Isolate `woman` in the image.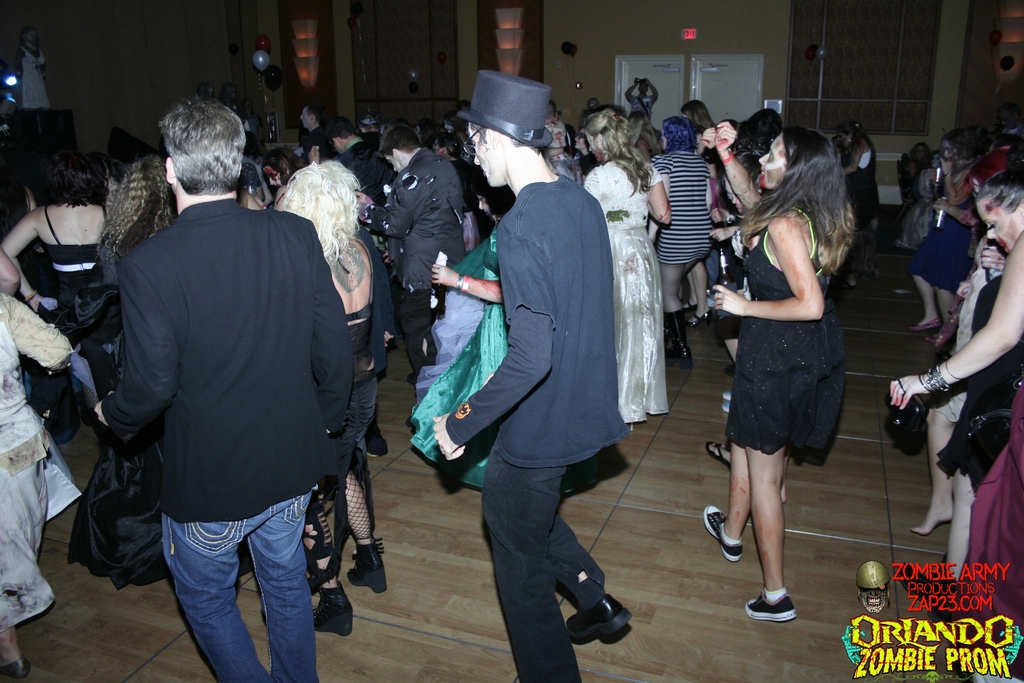
Isolated region: (907,126,979,352).
